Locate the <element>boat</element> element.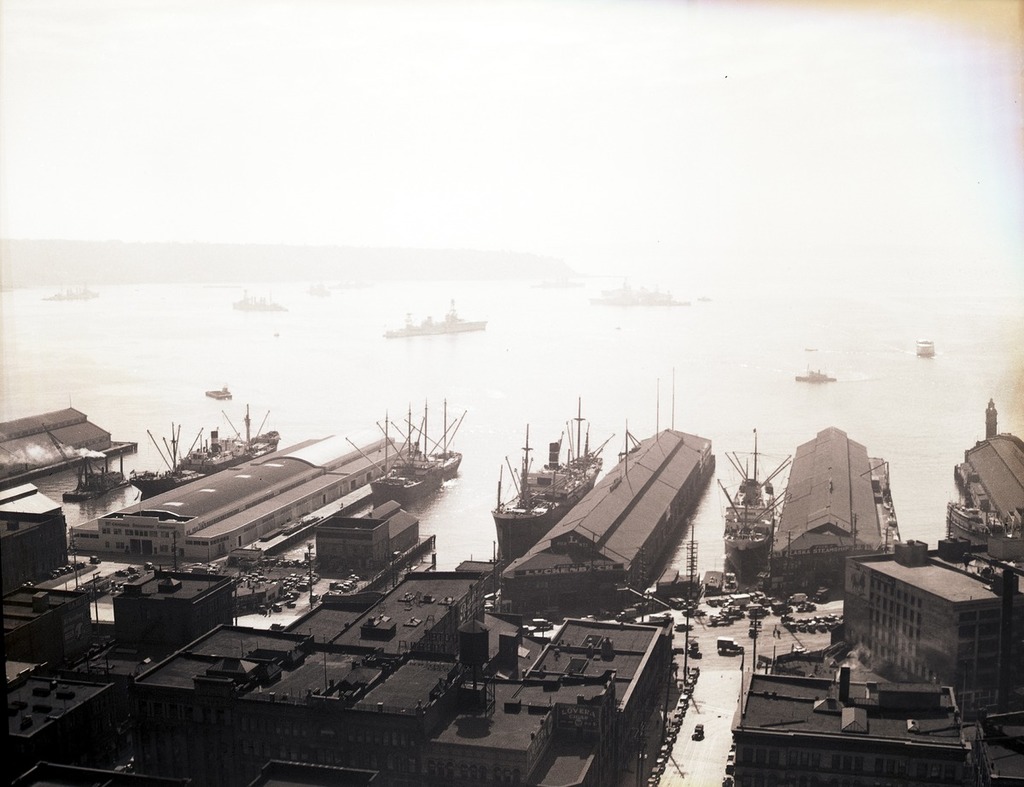
Element bbox: left=380, top=295, right=491, bottom=337.
